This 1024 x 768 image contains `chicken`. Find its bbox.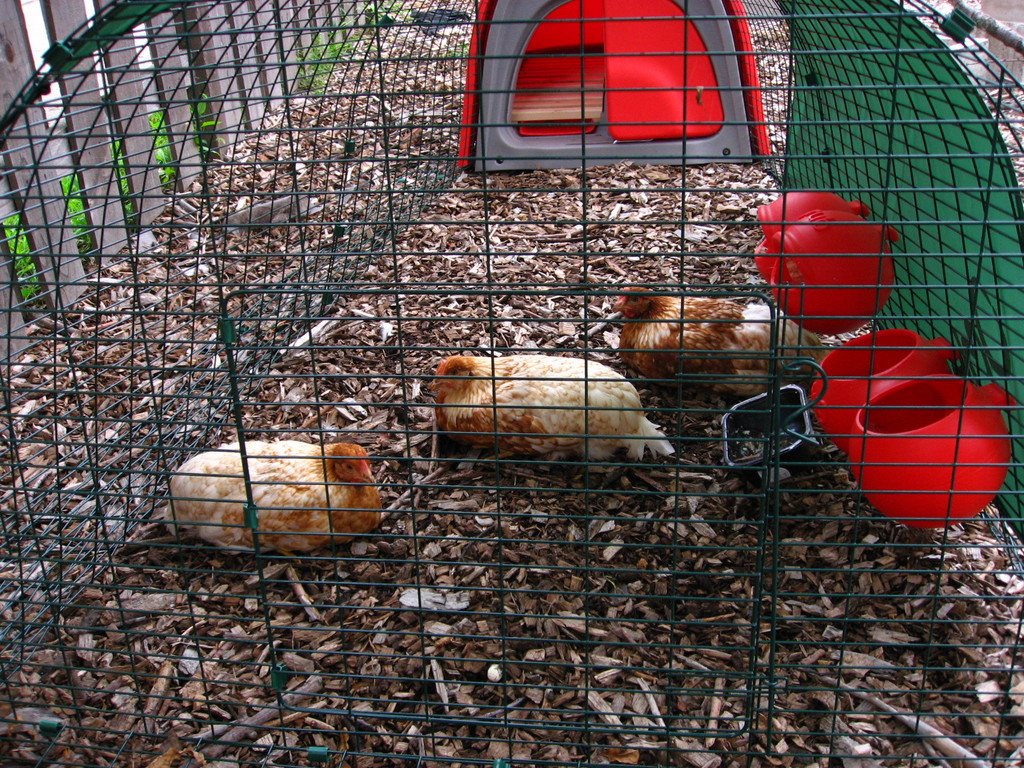
x1=415 y1=332 x2=671 y2=479.
